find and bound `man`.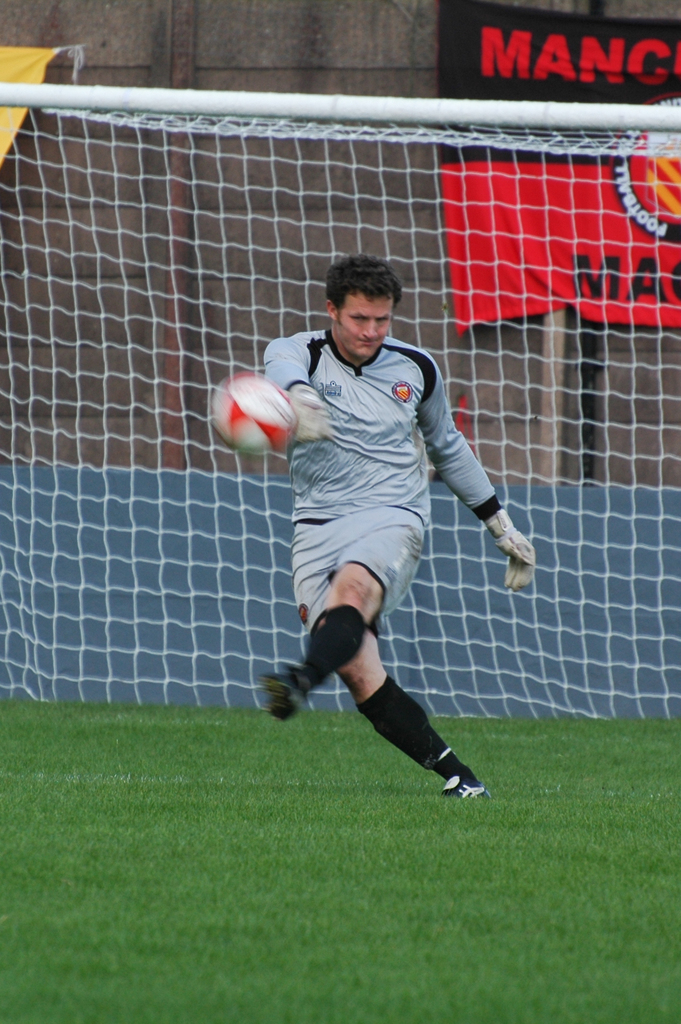
Bound: <region>222, 264, 530, 842</region>.
